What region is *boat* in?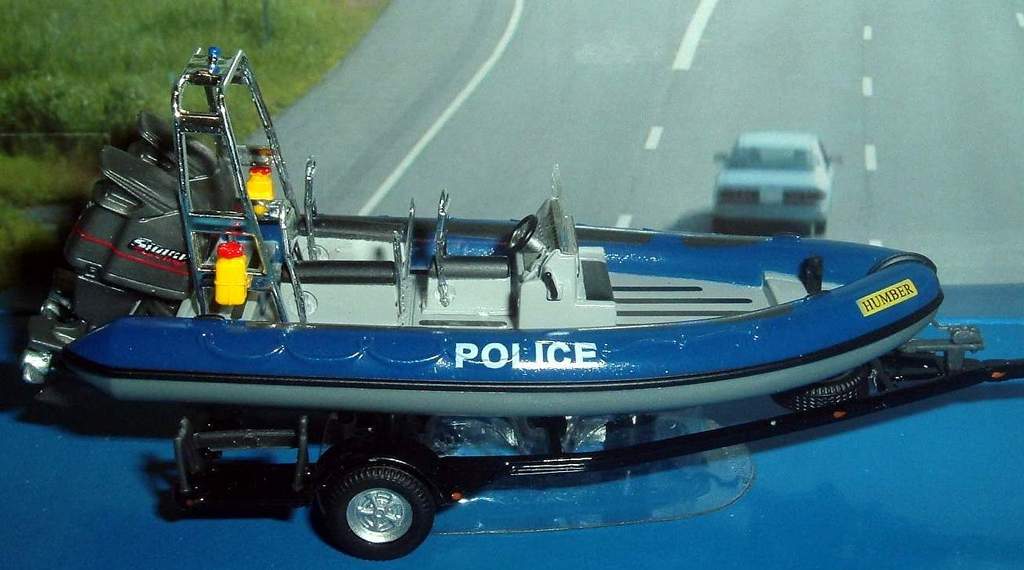
pyautogui.locateOnScreen(52, 83, 982, 524).
